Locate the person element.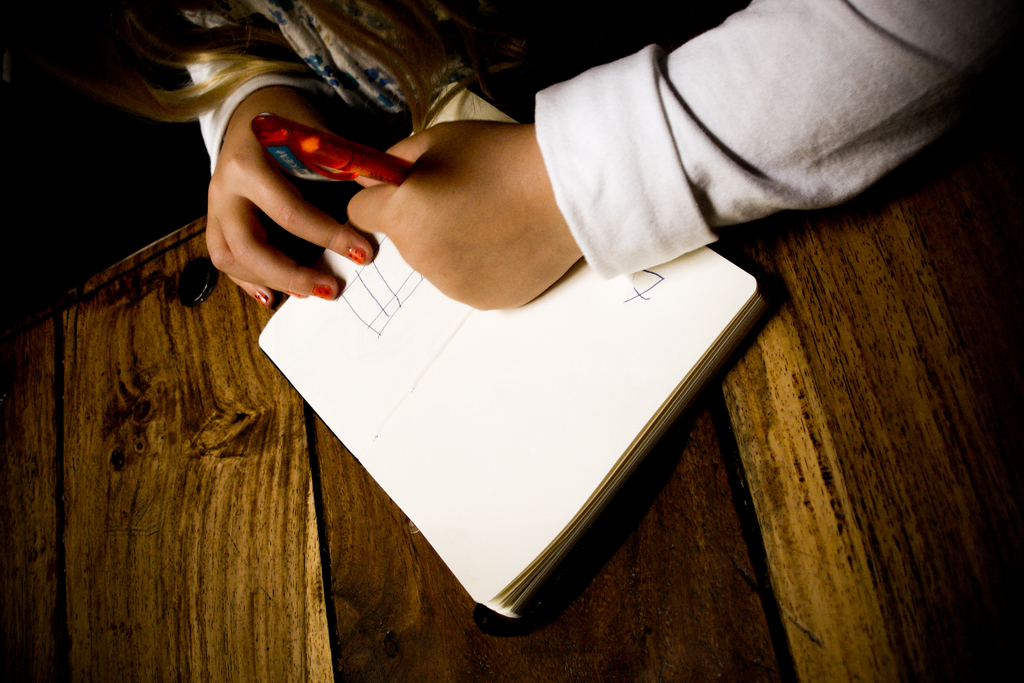
Element bbox: (left=0, top=0, right=1011, bottom=320).
